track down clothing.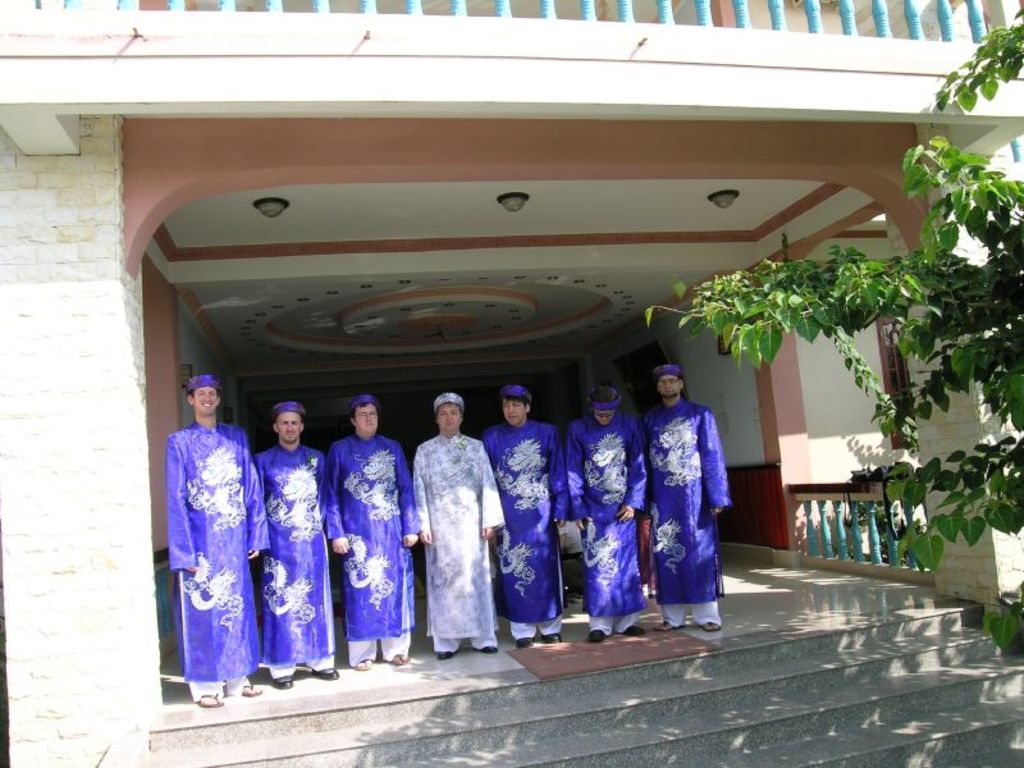
Tracked to x1=643 y1=406 x2=719 y2=612.
